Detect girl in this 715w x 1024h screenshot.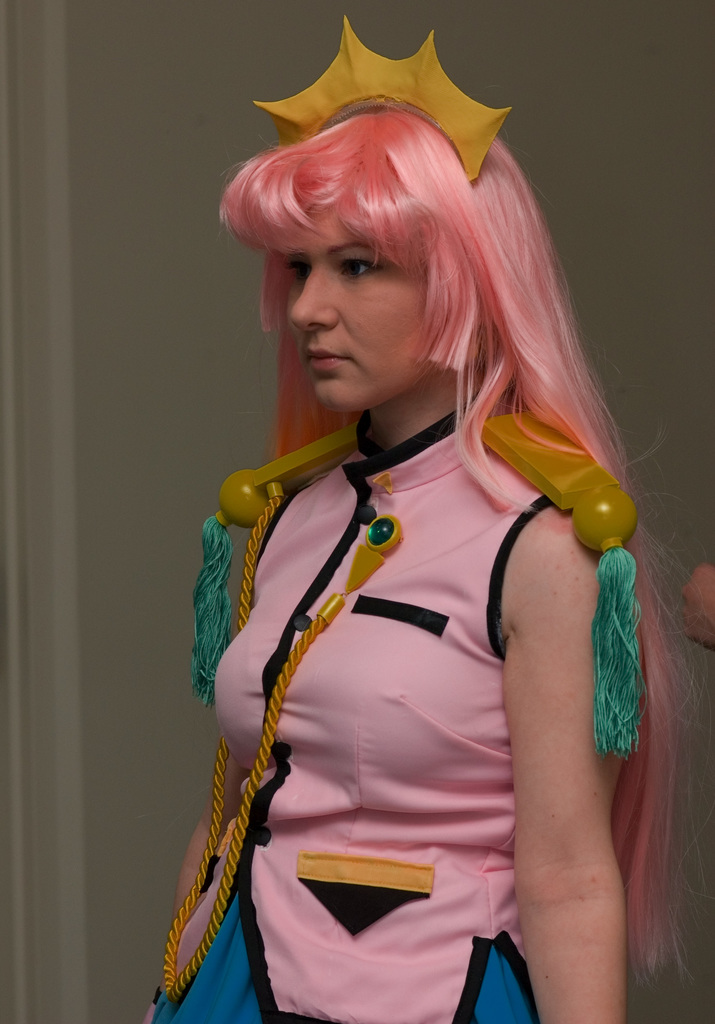
Detection: <bbox>146, 12, 711, 1023</bbox>.
